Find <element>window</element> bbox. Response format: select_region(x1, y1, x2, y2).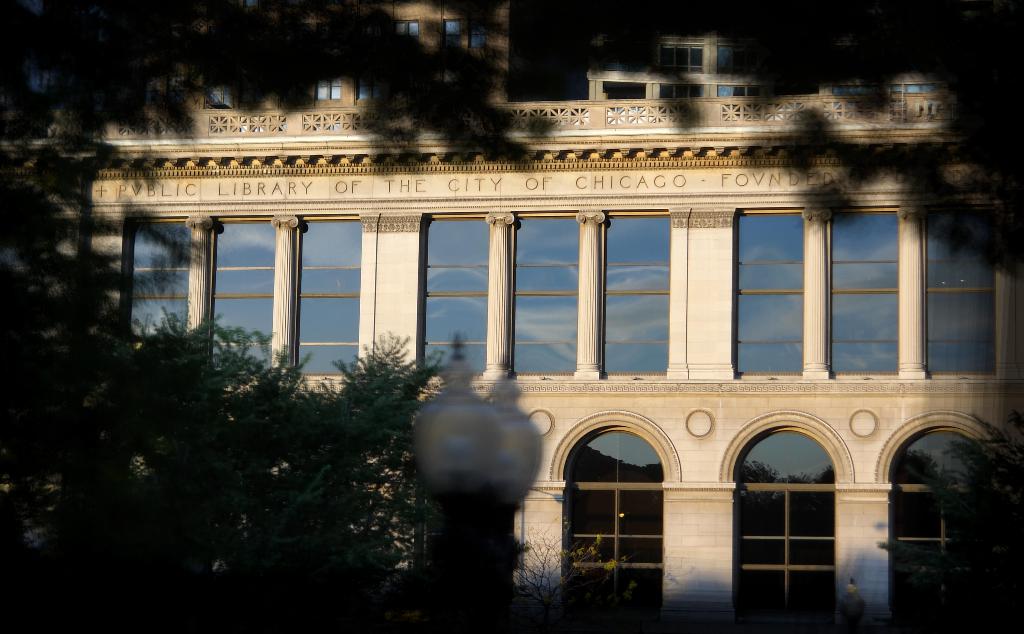
select_region(892, 427, 986, 542).
